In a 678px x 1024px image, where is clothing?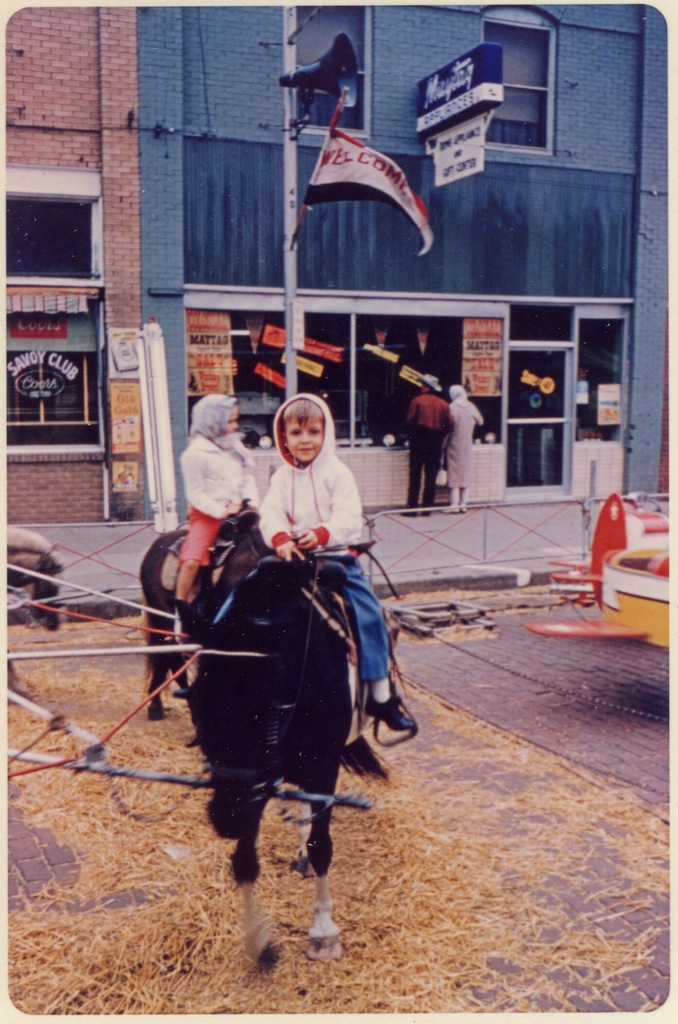
region(265, 390, 361, 566).
